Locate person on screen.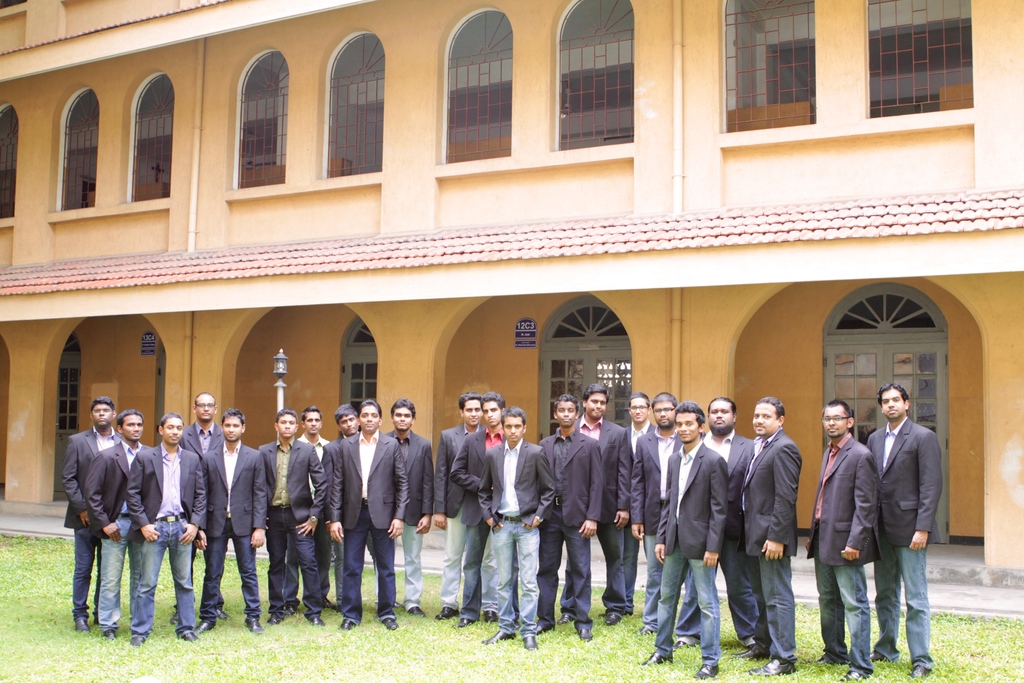
On screen at bbox=[387, 398, 433, 620].
